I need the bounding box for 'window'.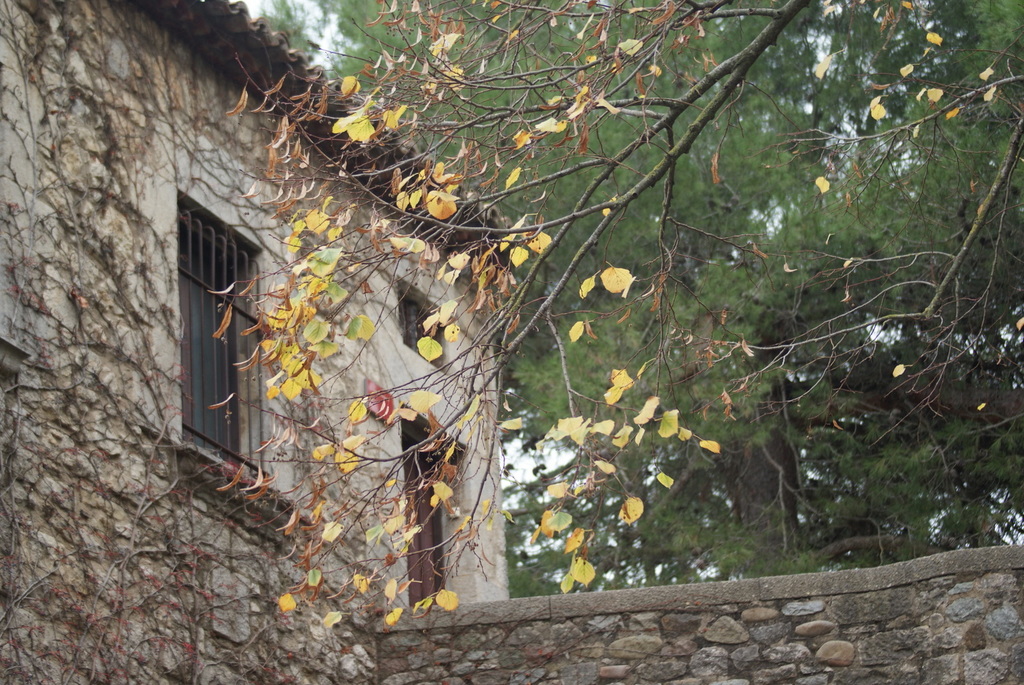
Here it is: locate(407, 409, 463, 605).
